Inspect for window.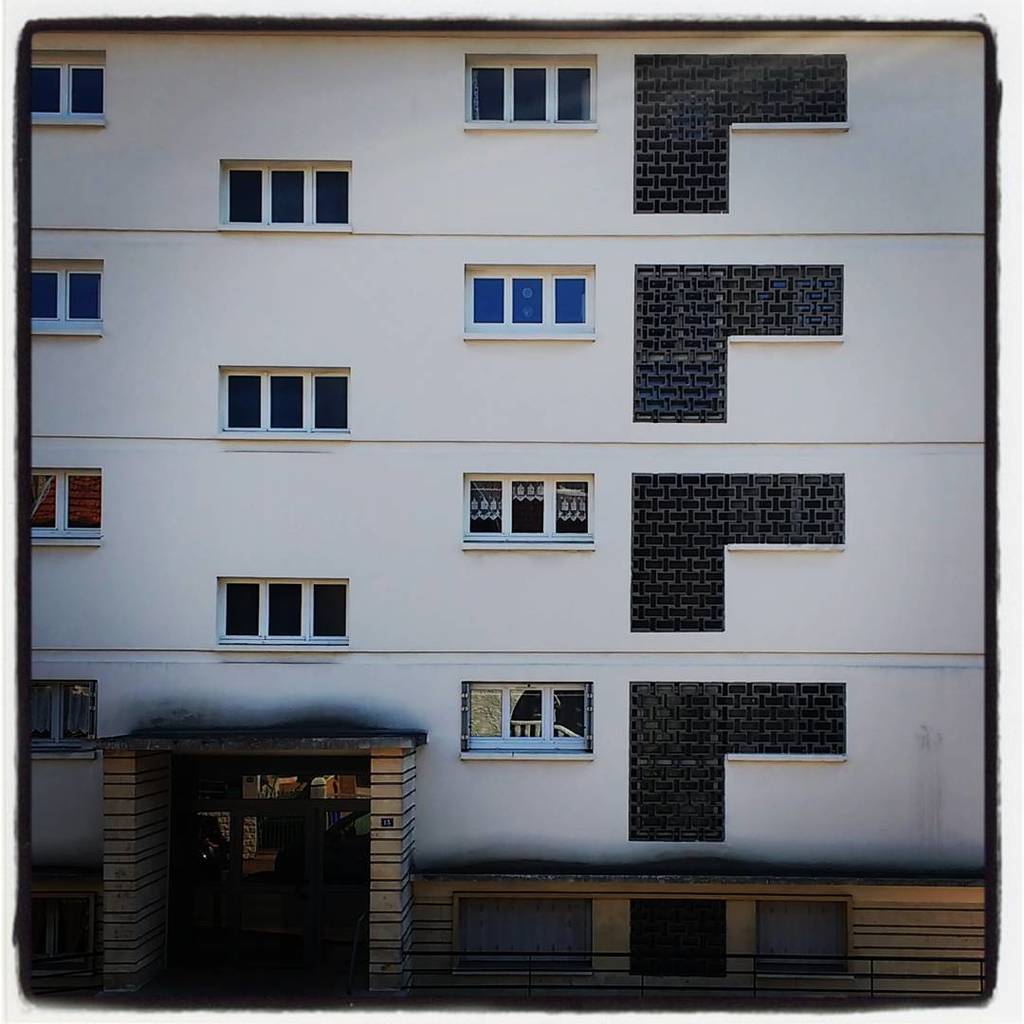
Inspection: region(464, 47, 598, 127).
